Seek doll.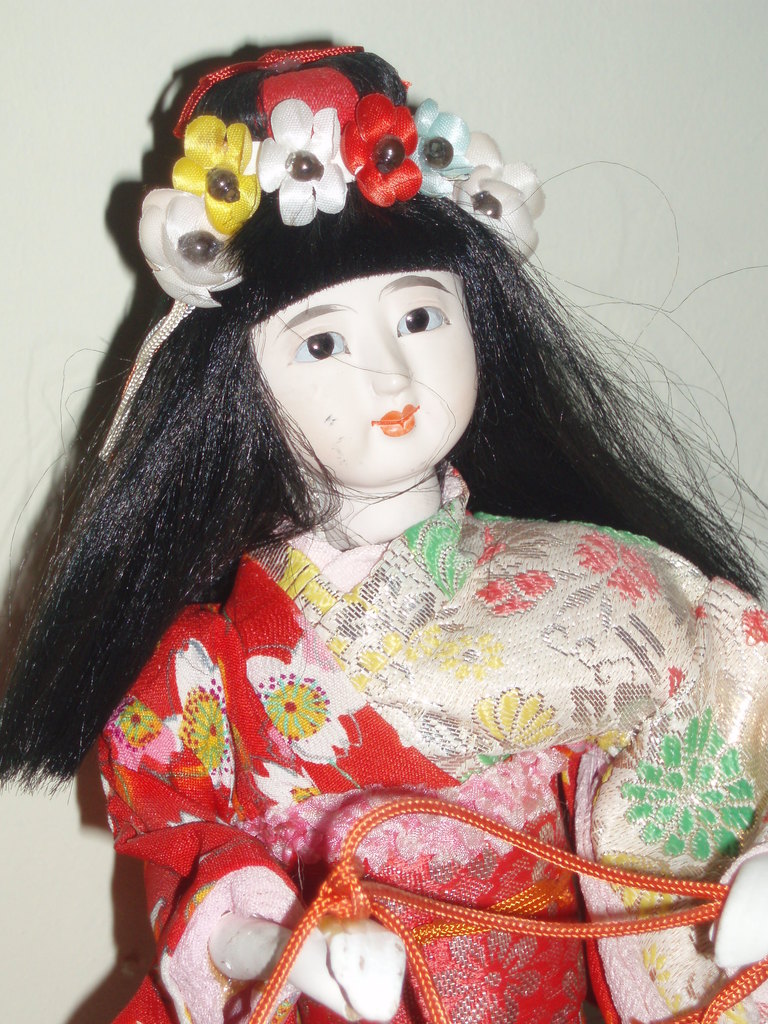
pyautogui.locateOnScreen(12, 56, 767, 1023).
